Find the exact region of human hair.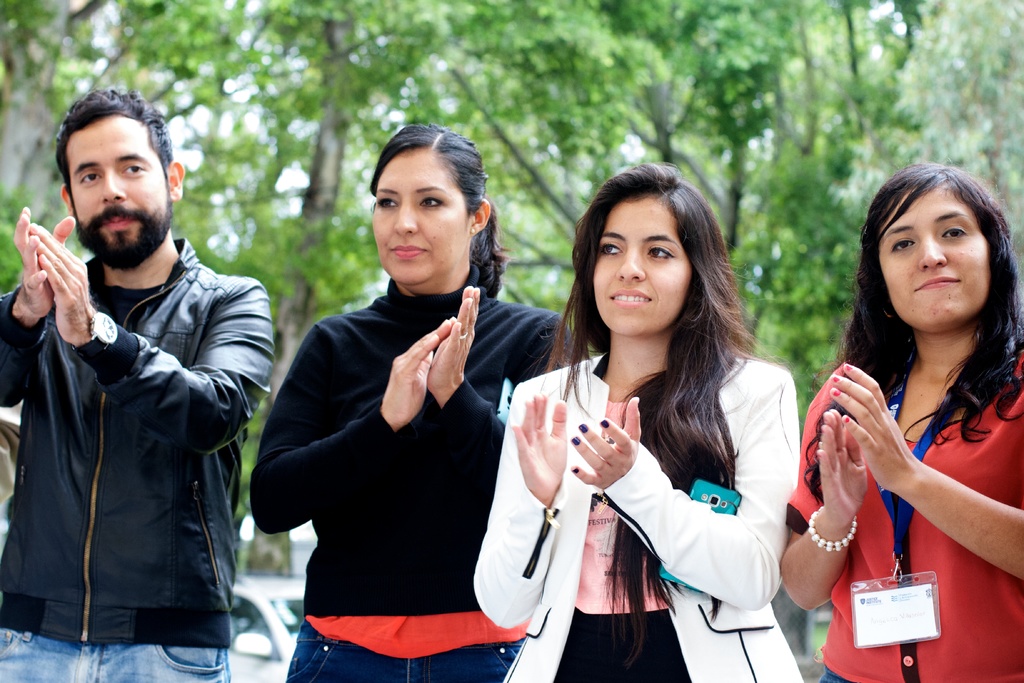
Exact region: crop(566, 163, 760, 483).
